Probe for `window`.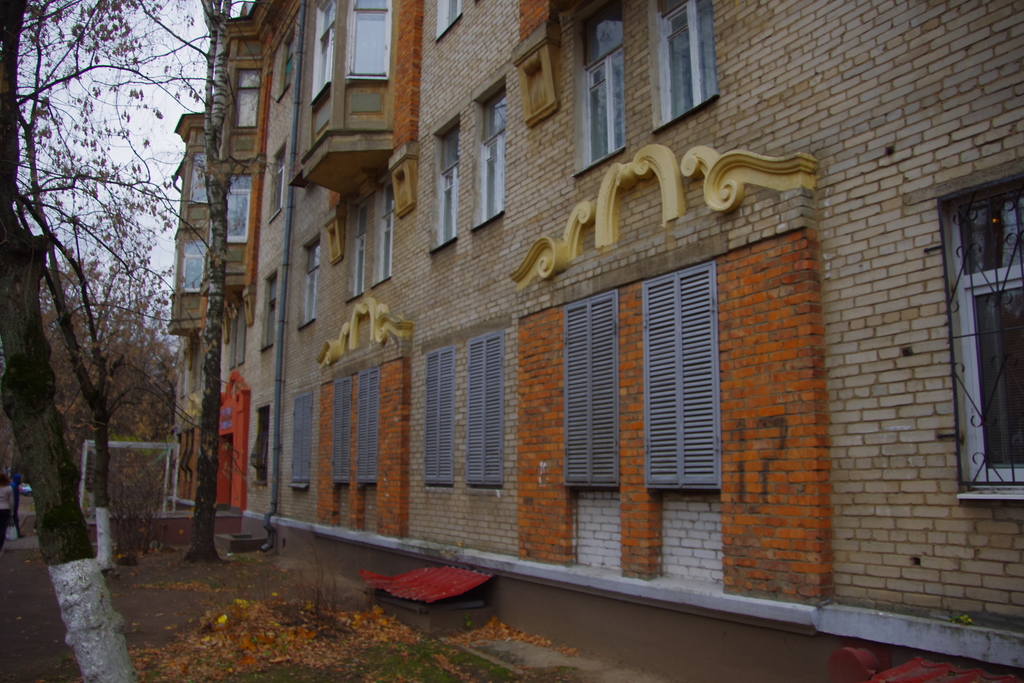
Probe result: <bbox>186, 154, 209, 204</bbox>.
